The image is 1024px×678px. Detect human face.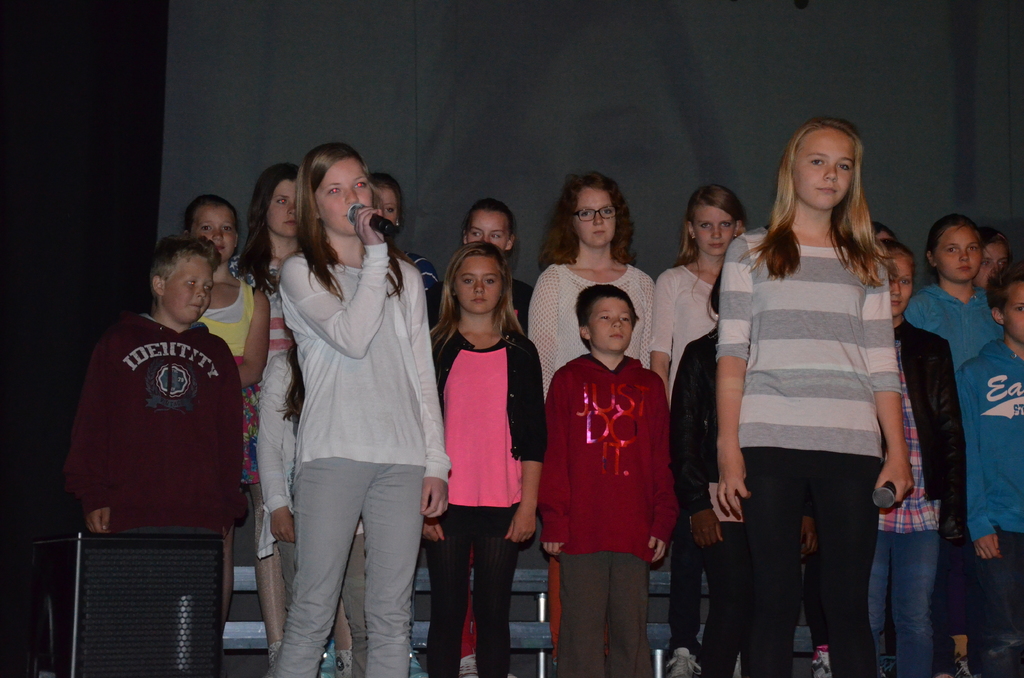
Detection: <bbox>976, 244, 1011, 284</bbox>.
